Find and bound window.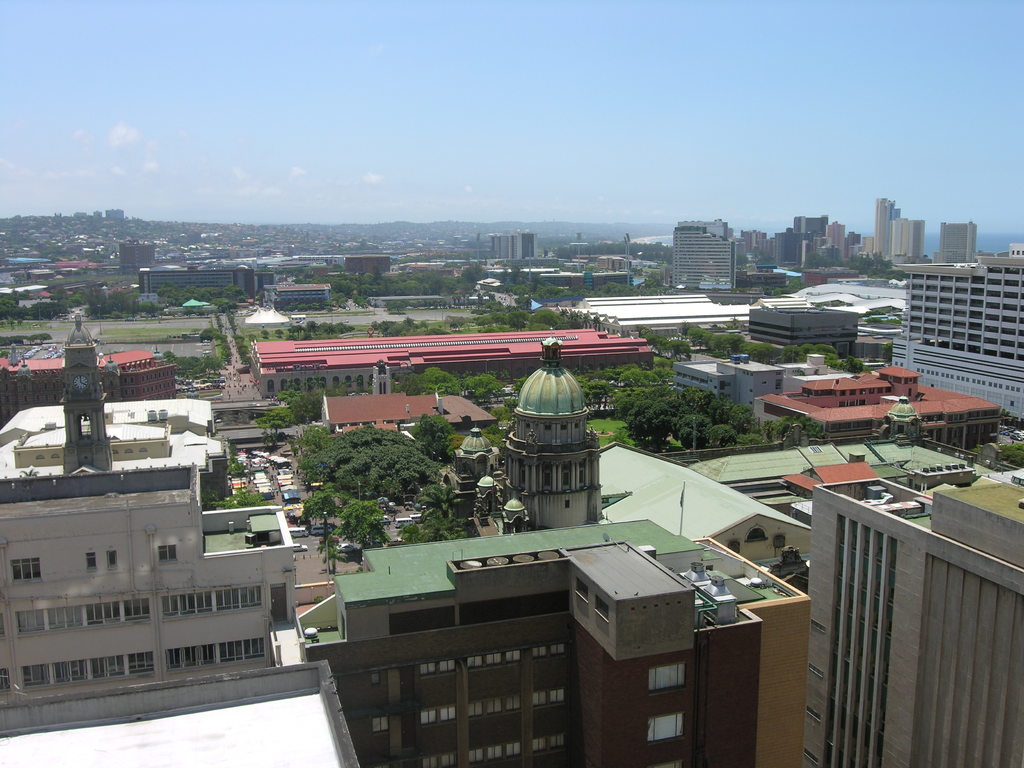
Bound: [646,710,682,743].
